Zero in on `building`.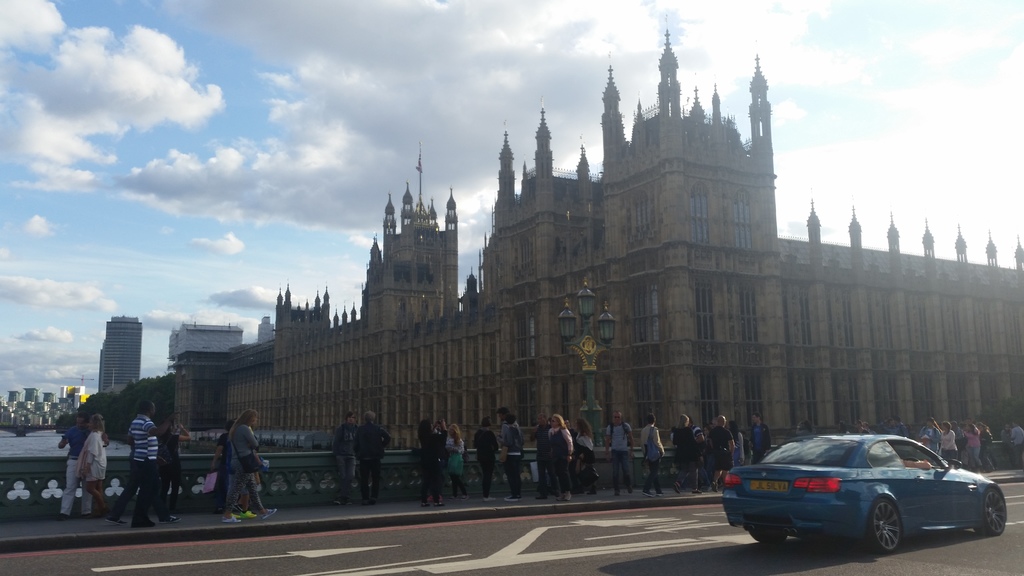
Zeroed in: 223, 29, 1023, 454.
